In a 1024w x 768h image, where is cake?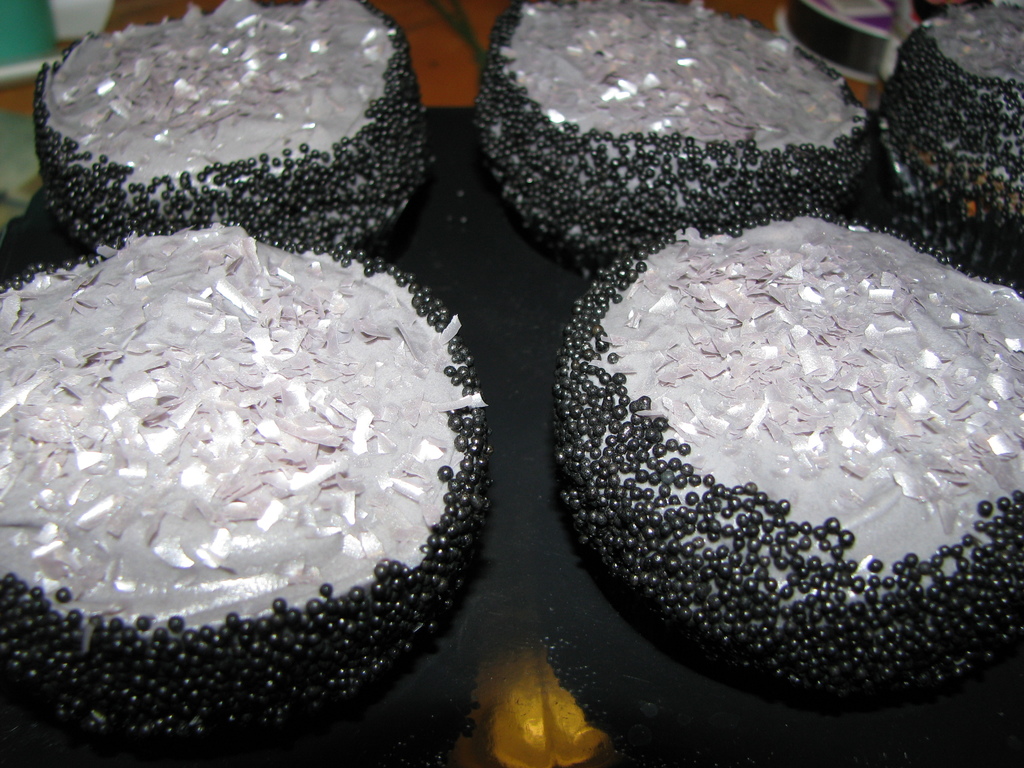
locate(33, 0, 436, 243).
